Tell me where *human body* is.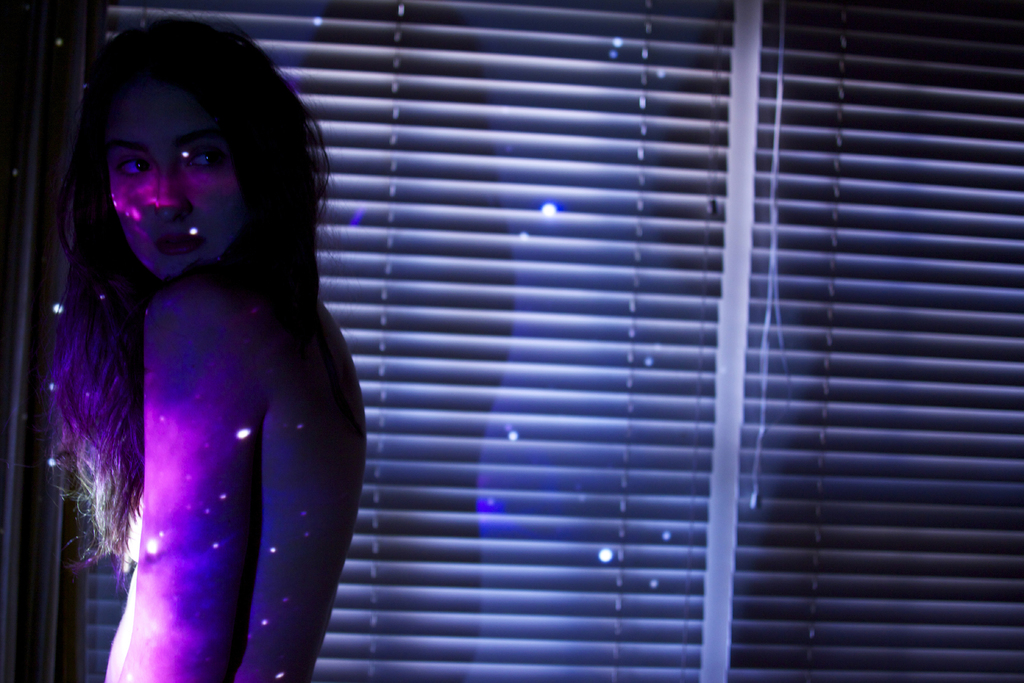
*human body* is at <region>54, 76, 362, 659</region>.
